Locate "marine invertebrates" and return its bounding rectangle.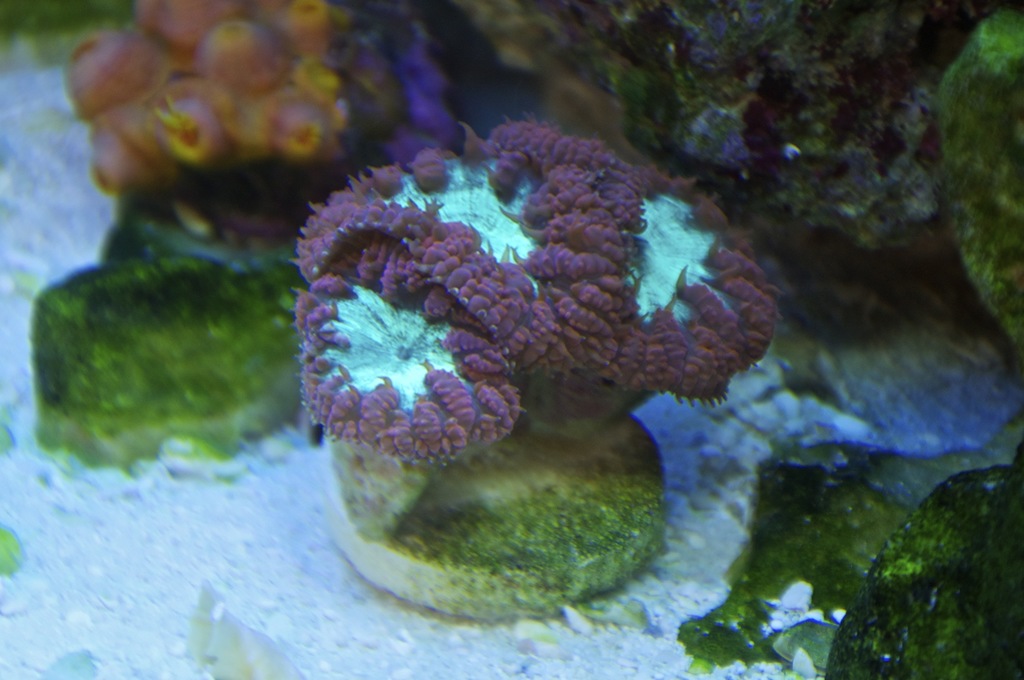
BBox(292, 138, 769, 601).
